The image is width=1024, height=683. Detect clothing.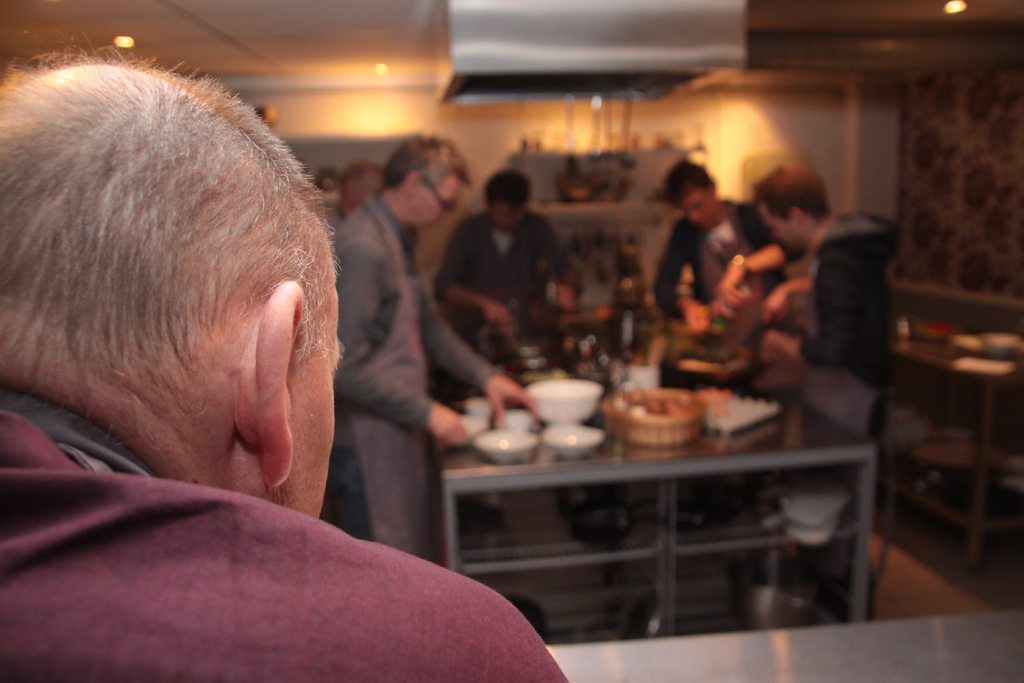
Detection: left=438, top=215, right=555, bottom=344.
